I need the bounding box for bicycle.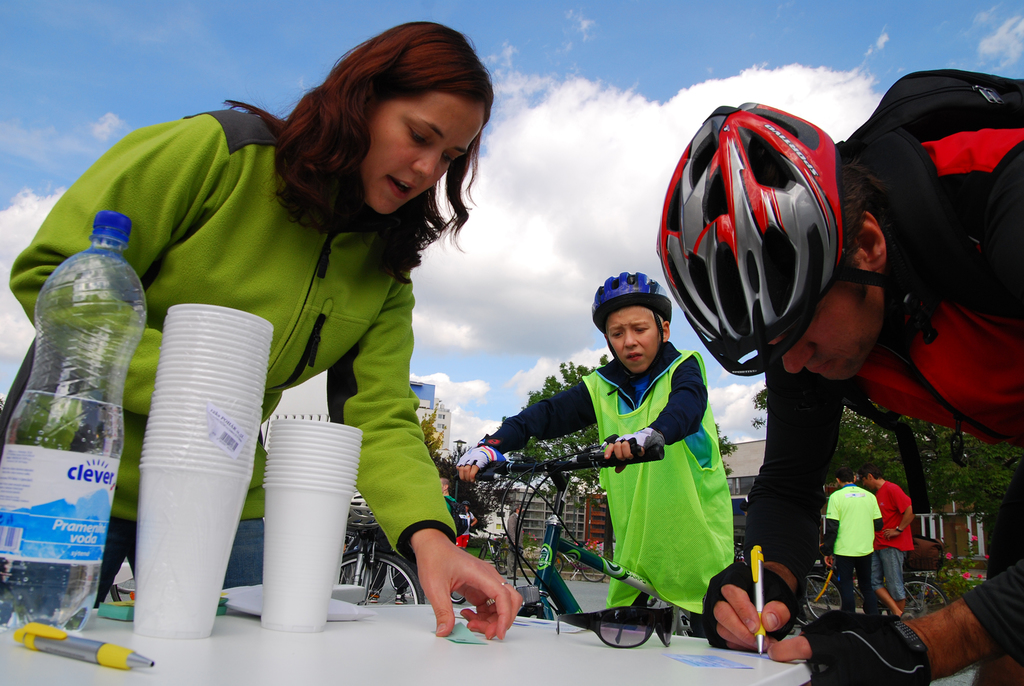
Here it is: 552:546:608:586.
